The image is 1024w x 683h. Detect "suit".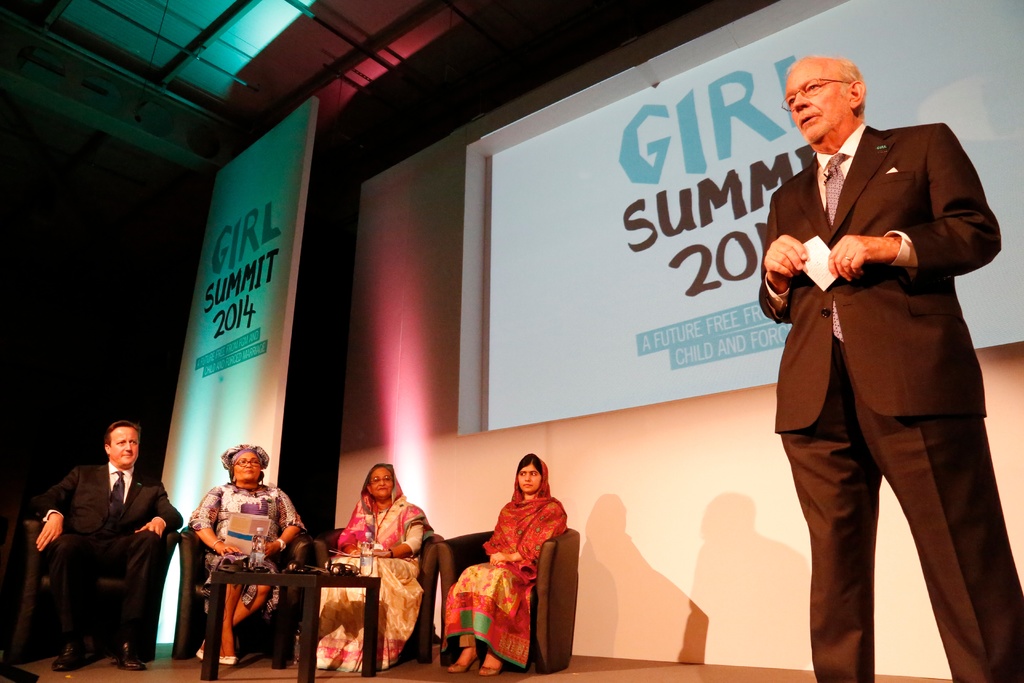
Detection: bbox(38, 462, 180, 654).
